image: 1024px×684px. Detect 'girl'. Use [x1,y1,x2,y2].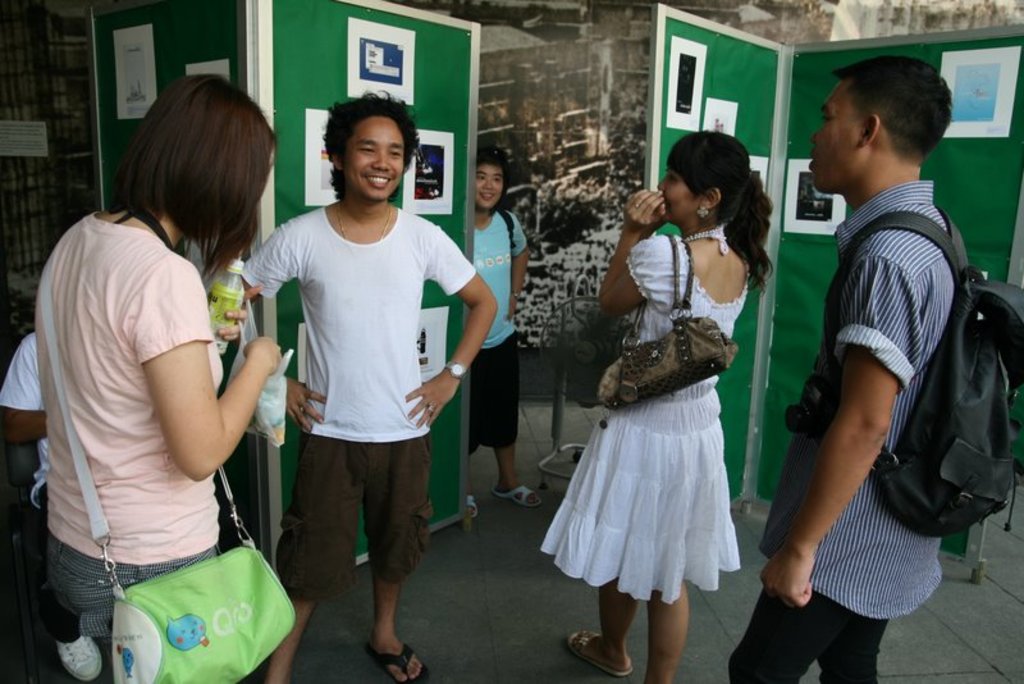
[33,77,303,683].
